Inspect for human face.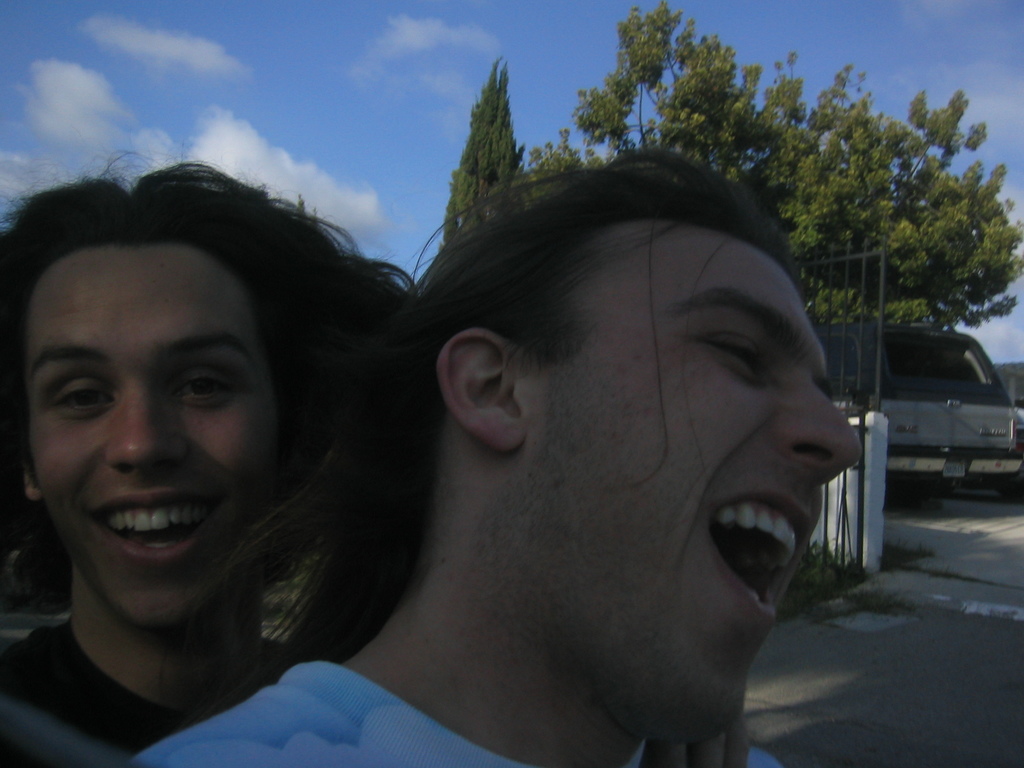
Inspection: <region>26, 225, 308, 628</region>.
